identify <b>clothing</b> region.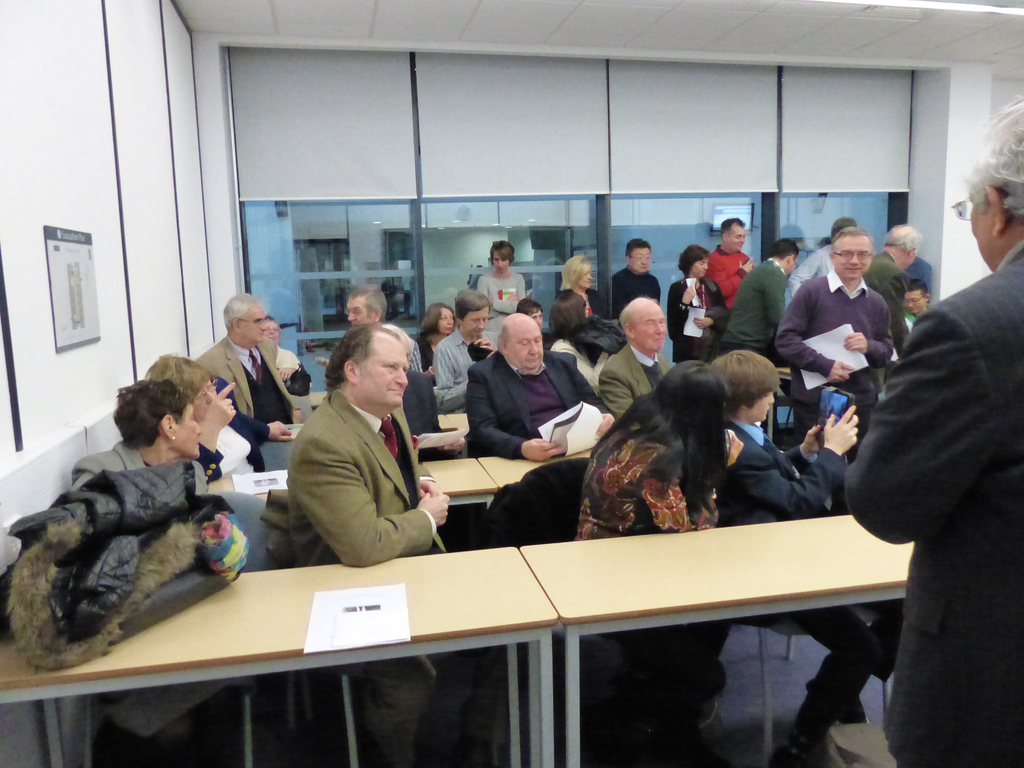
Region: bbox=(612, 262, 662, 321).
